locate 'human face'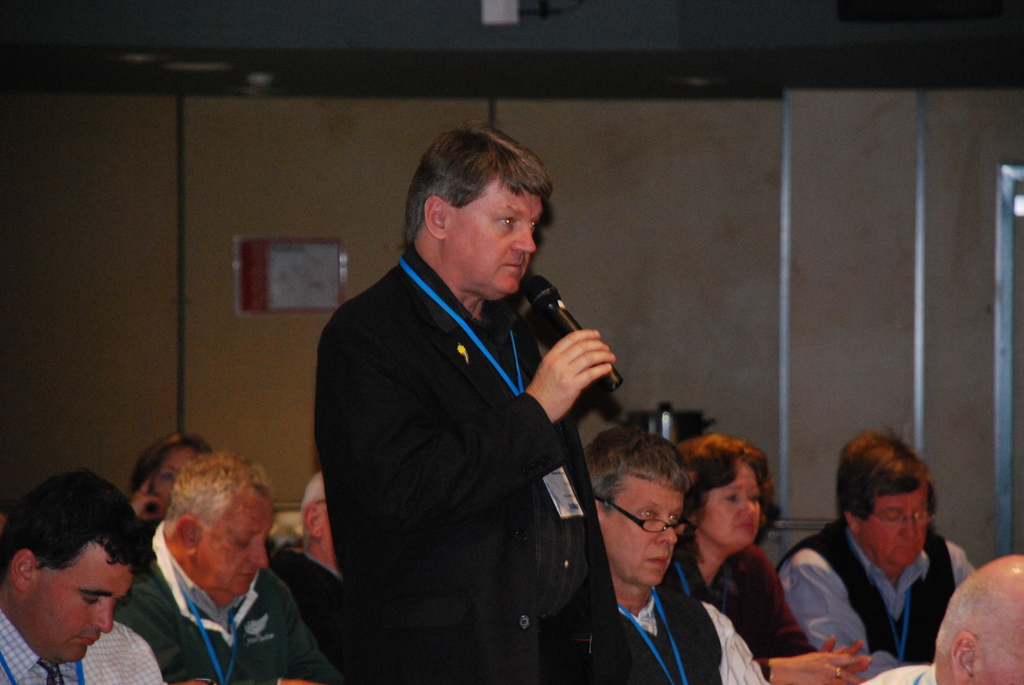
873,479,929,564
